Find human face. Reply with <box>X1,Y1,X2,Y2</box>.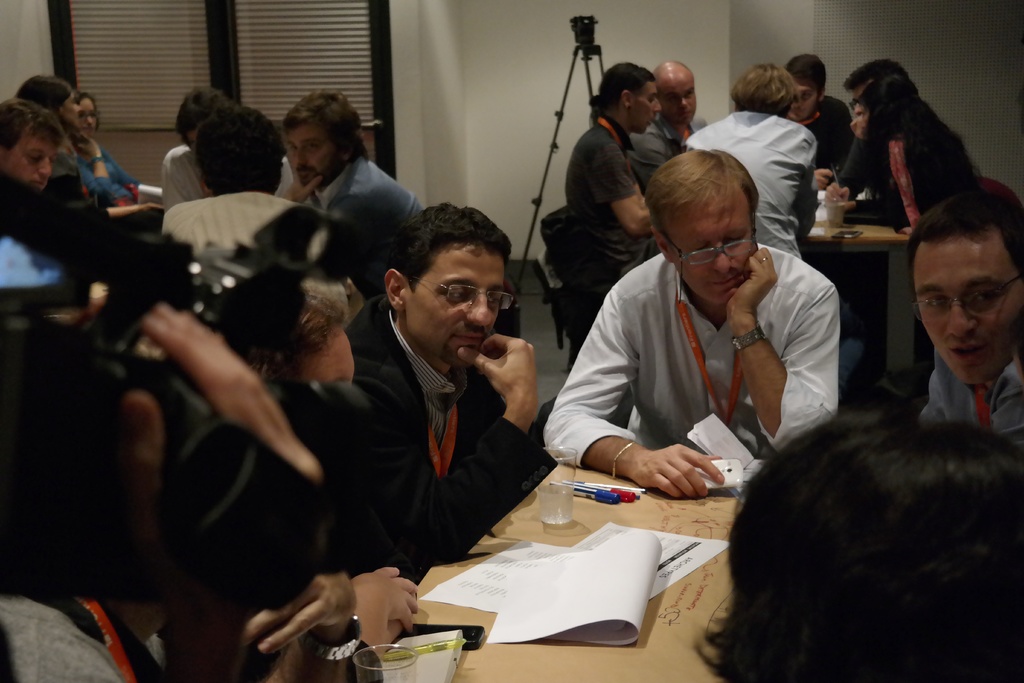
<box>912,228,1023,384</box>.
